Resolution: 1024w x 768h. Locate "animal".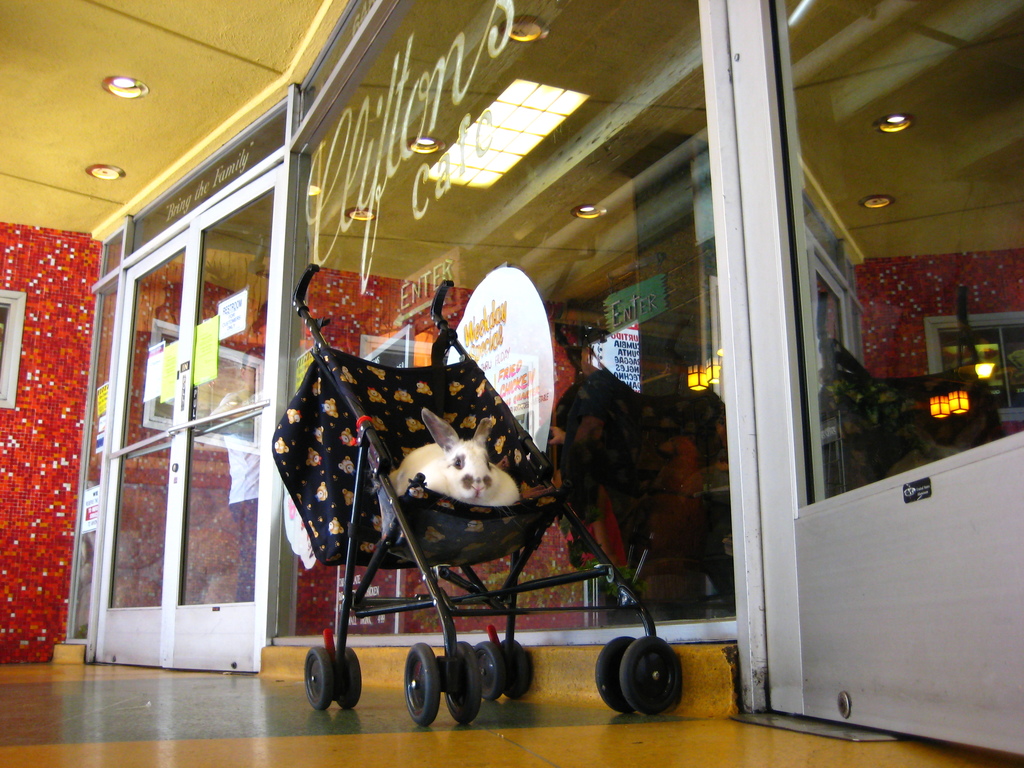
(x1=388, y1=408, x2=518, y2=507).
